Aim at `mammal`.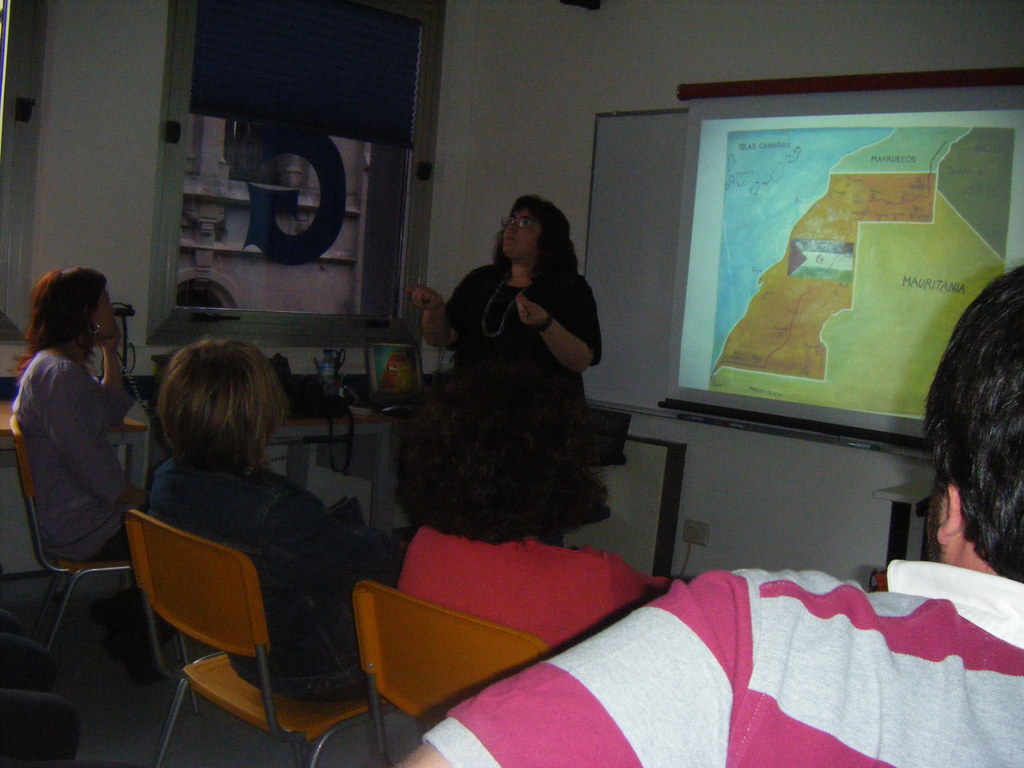
Aimed at [x1=386, y1=262, x2=1023, y2=767].
